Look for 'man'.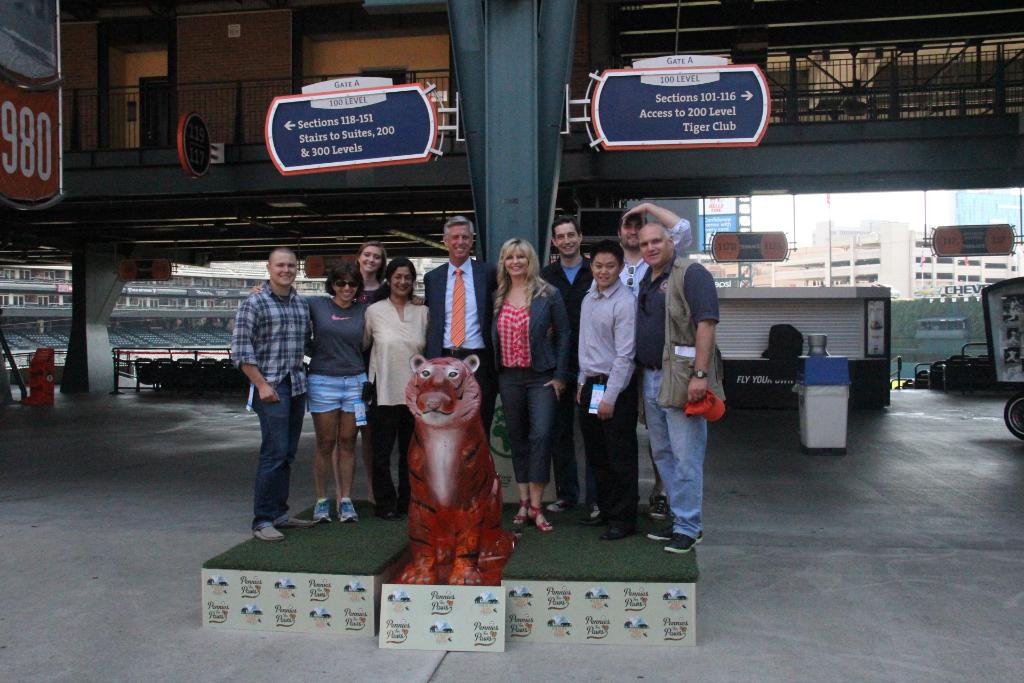
Found: l=540, t=215, r=593, b=520.
